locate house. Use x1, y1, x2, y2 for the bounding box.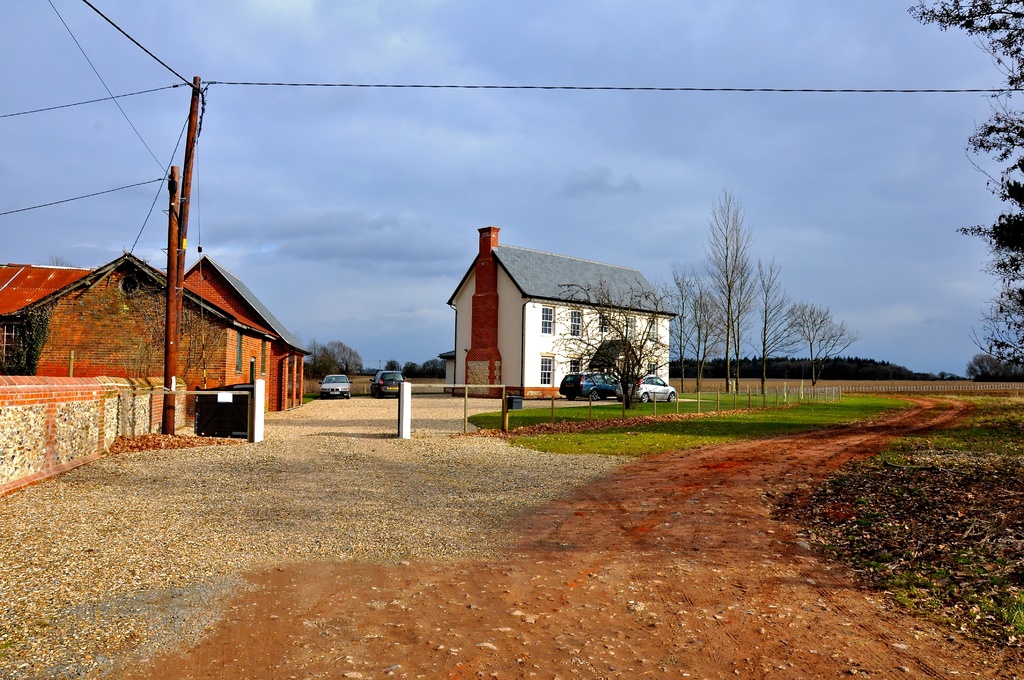
0, 249, 316, 418.
